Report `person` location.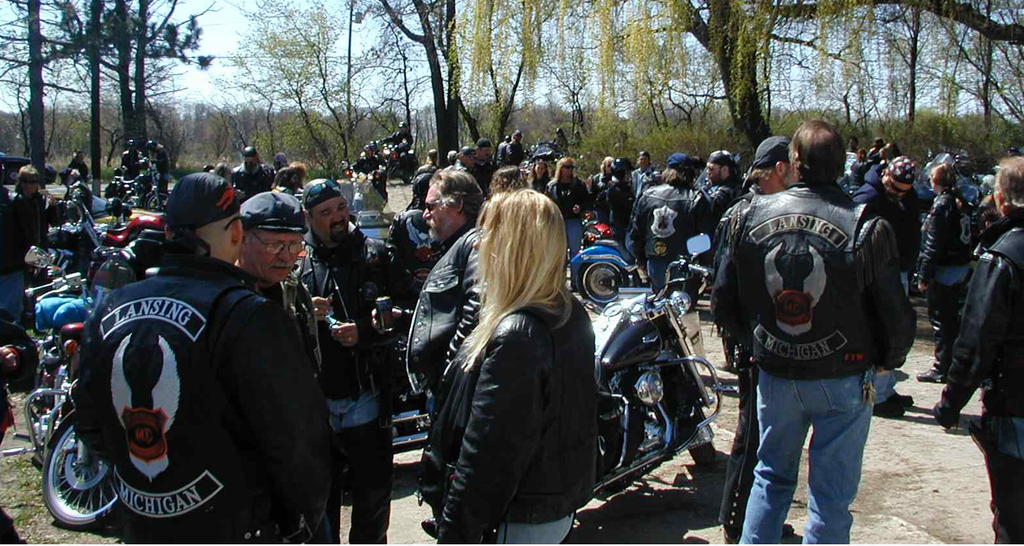
Report: <box>709,117,919,545</box>.
